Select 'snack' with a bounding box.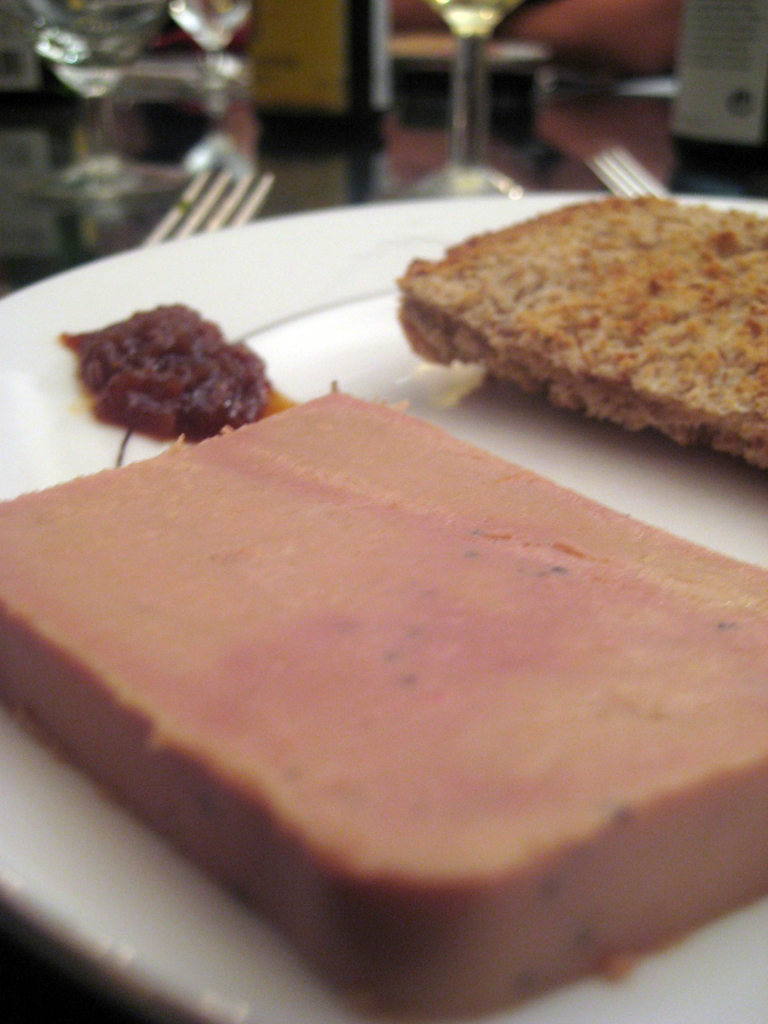
[left=390, top=181, right=767, bottom=452].
